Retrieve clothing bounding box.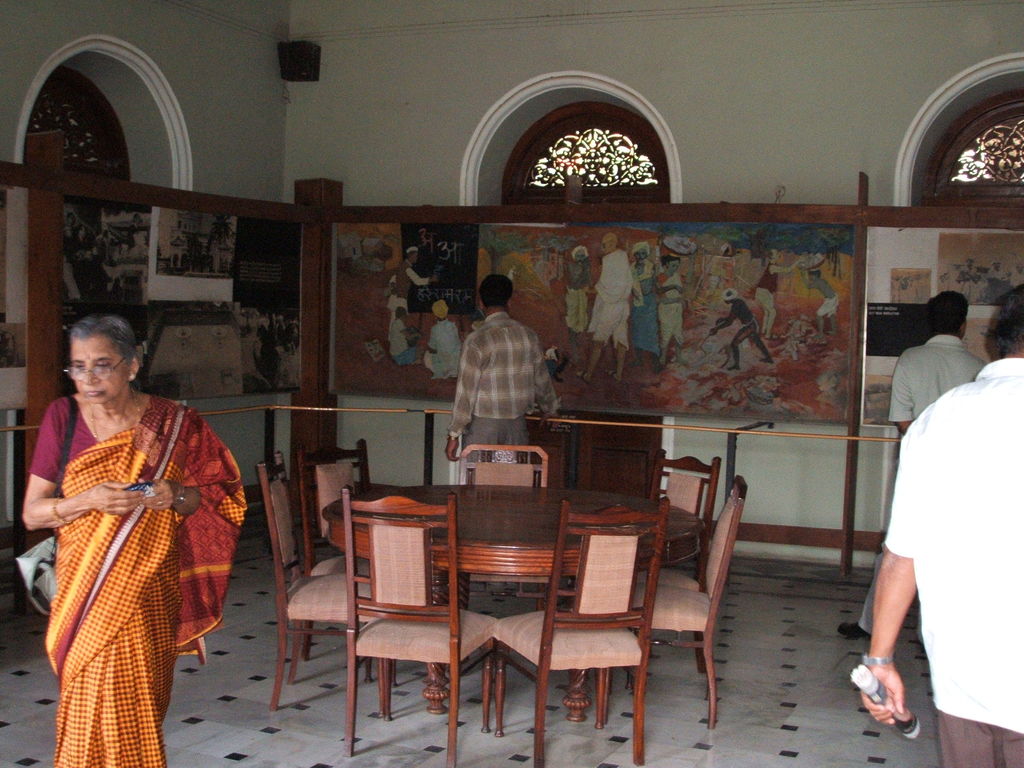
Bounding box: box(662, 269, 686, 357).
